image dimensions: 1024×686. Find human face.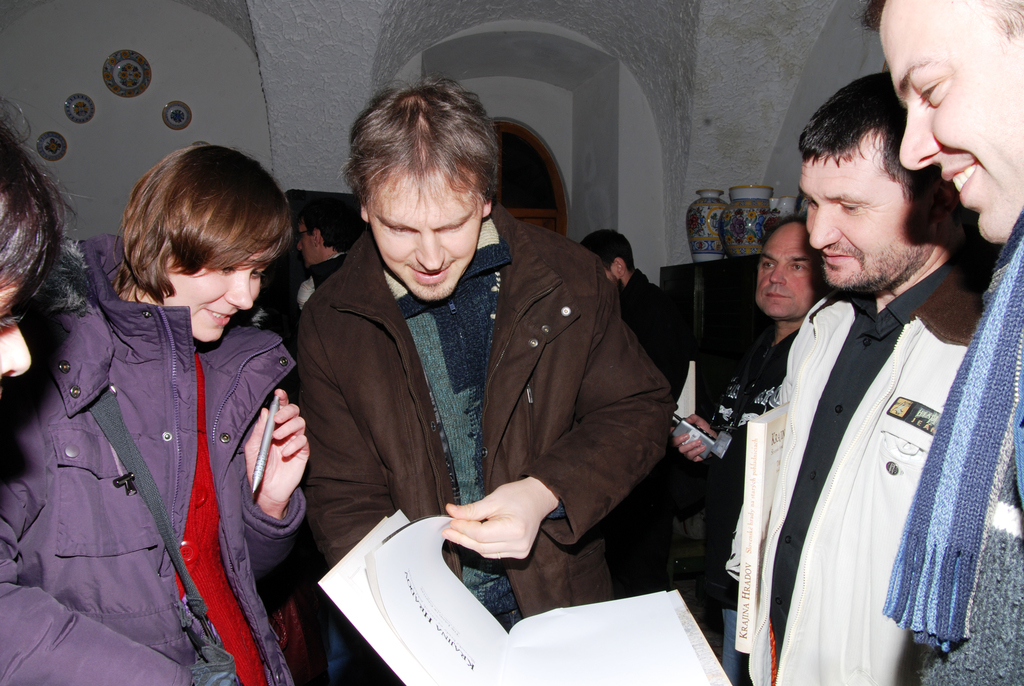
[left=796, top=145, right=936, bottom=289].
